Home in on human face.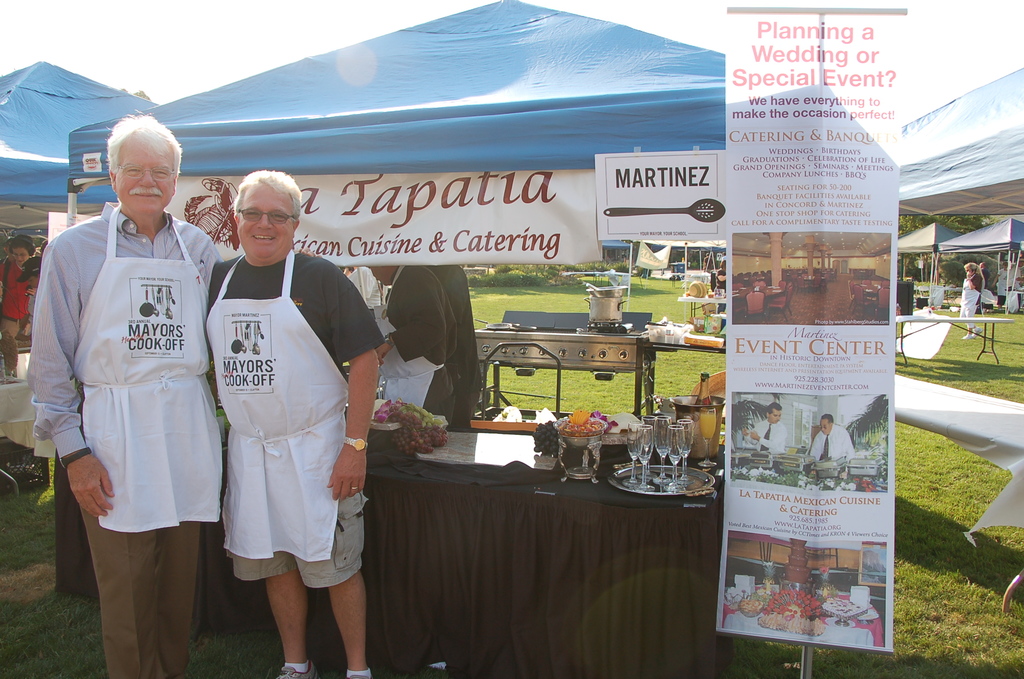
Homed in at x1=15 y1=246 x2=33 y2=265.
